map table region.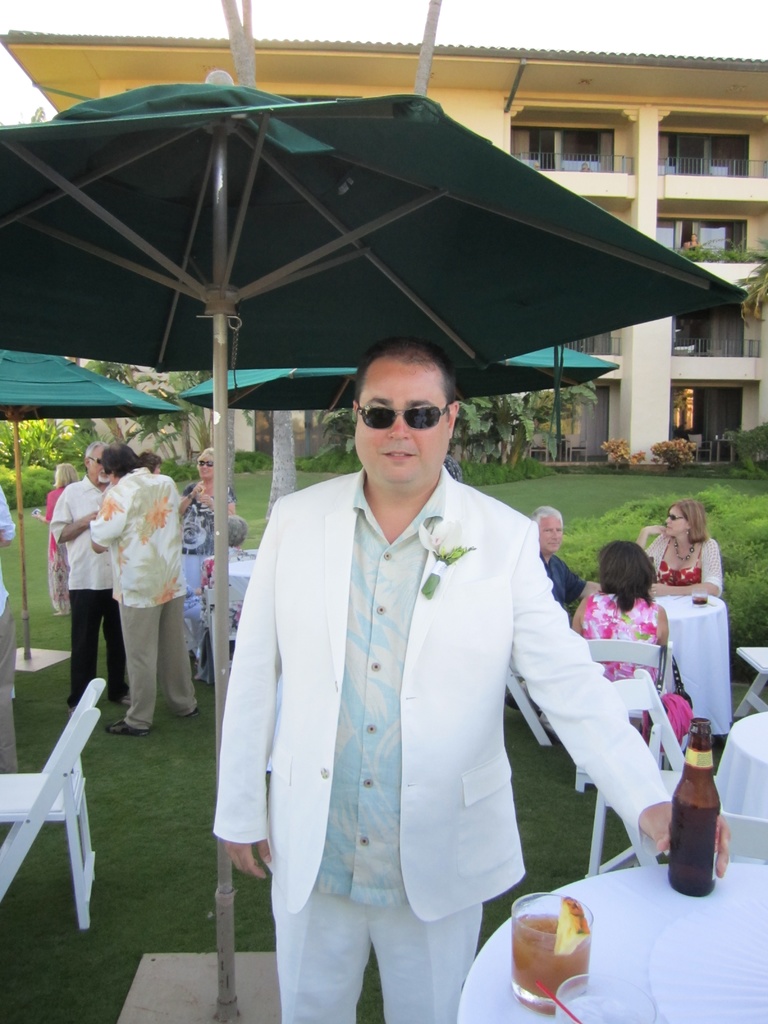
Mapped to 653 600 735 733.
